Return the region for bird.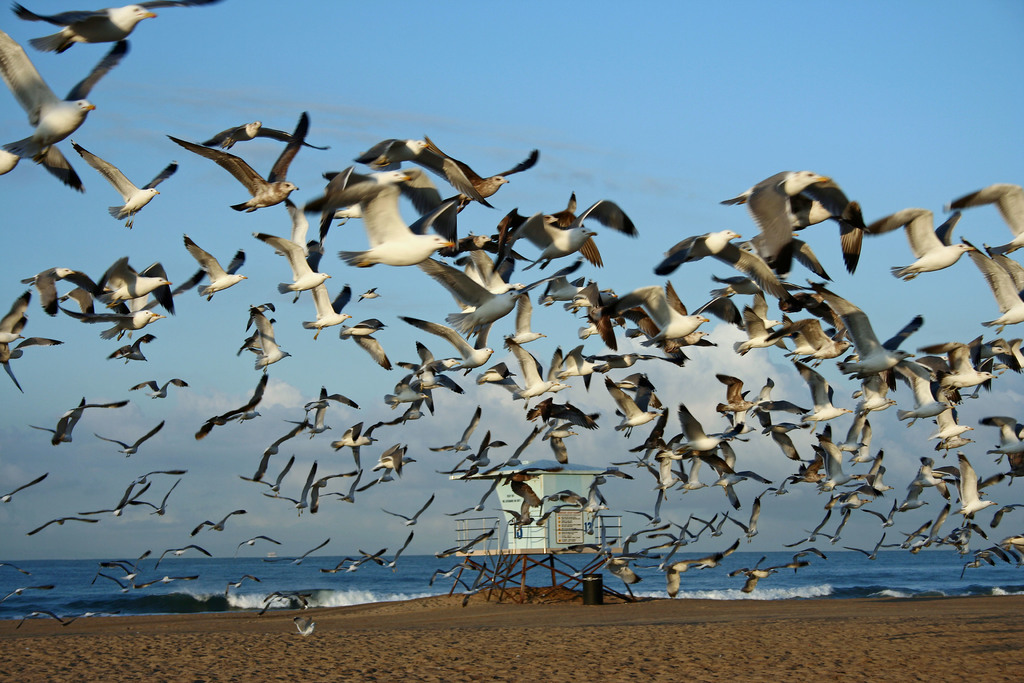
[988,251,1023,301].
